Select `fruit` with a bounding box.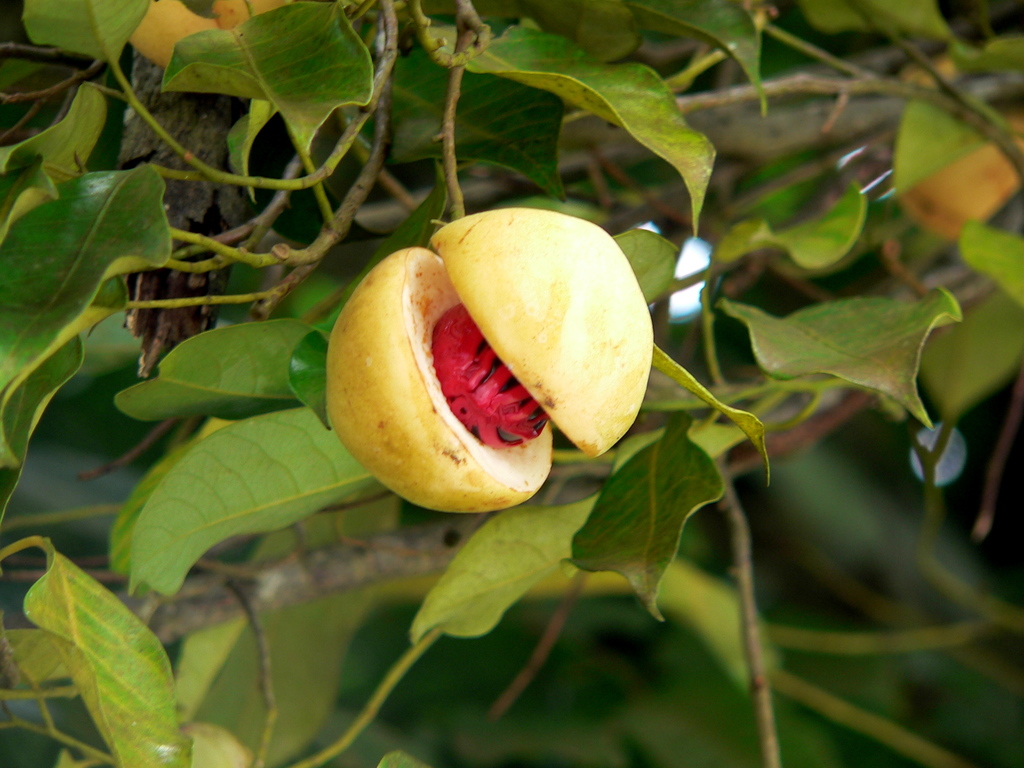
(left=336, top=216, right=663, bottom=517).
